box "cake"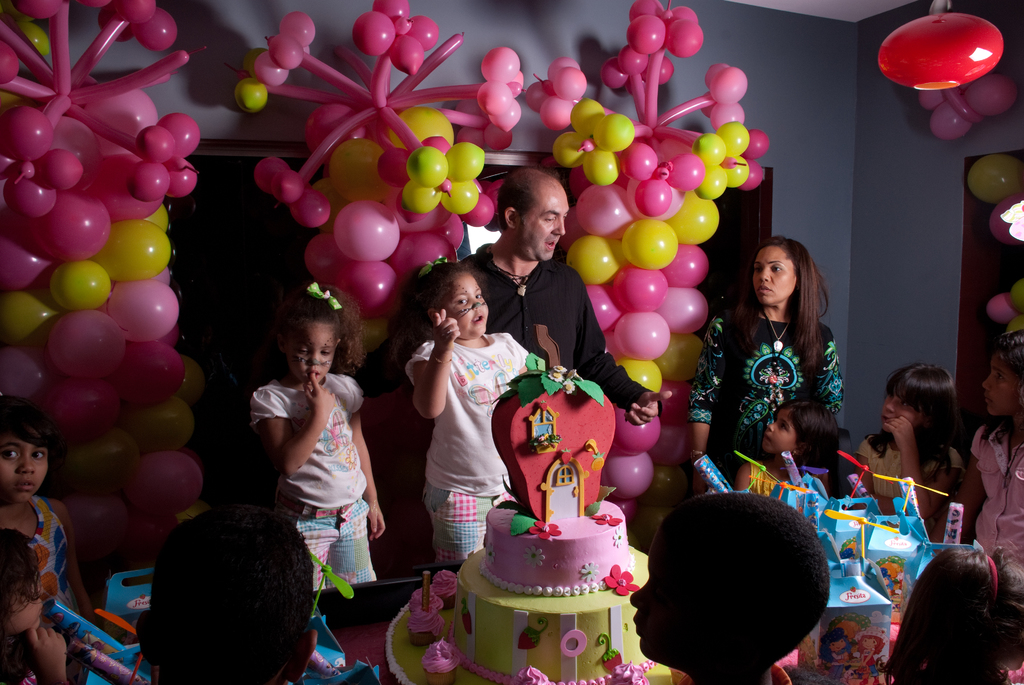
[x1=445, y1=352, x2=656, y2=684]
